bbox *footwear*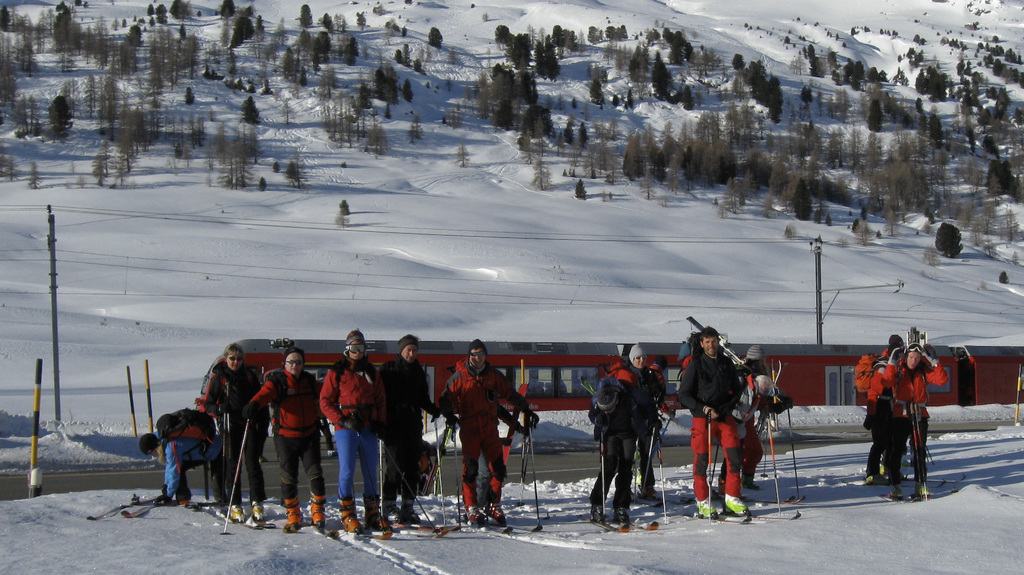
crop(227, 497, 244, 524)
